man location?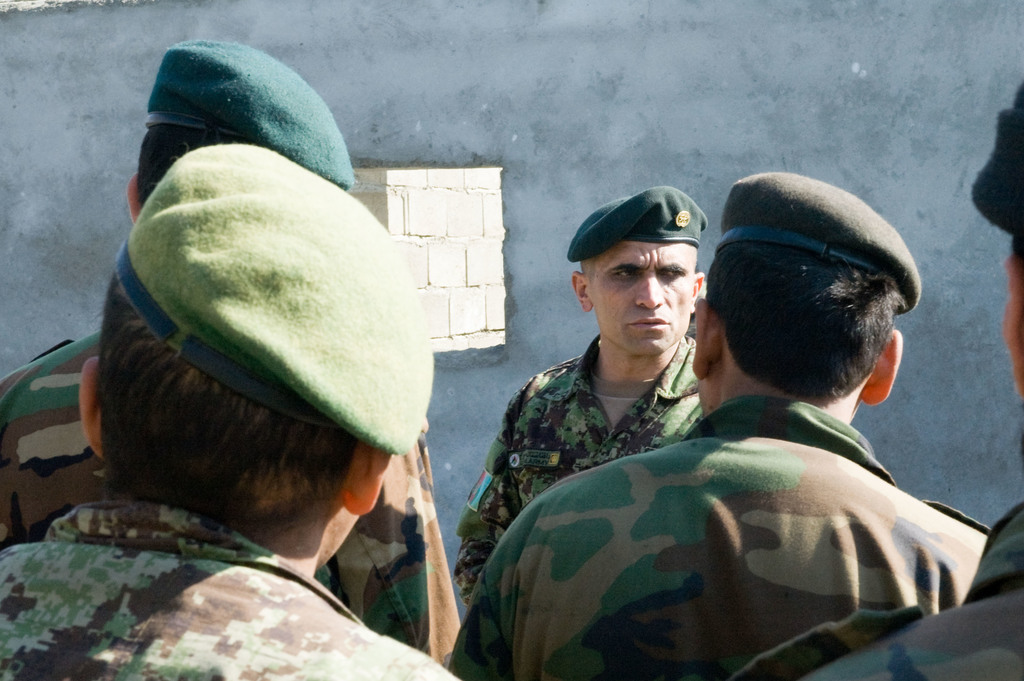
{"x1": 451, "y1": 184, "x2": 706, "y2": 616}
